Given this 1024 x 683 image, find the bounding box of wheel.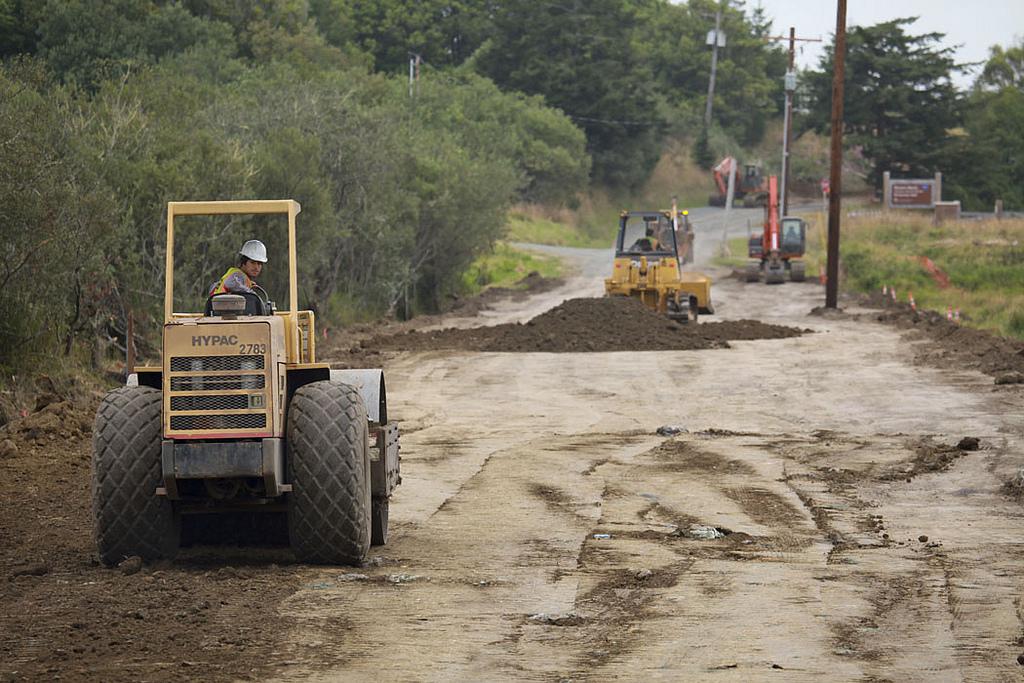
[663,293,688,323].
